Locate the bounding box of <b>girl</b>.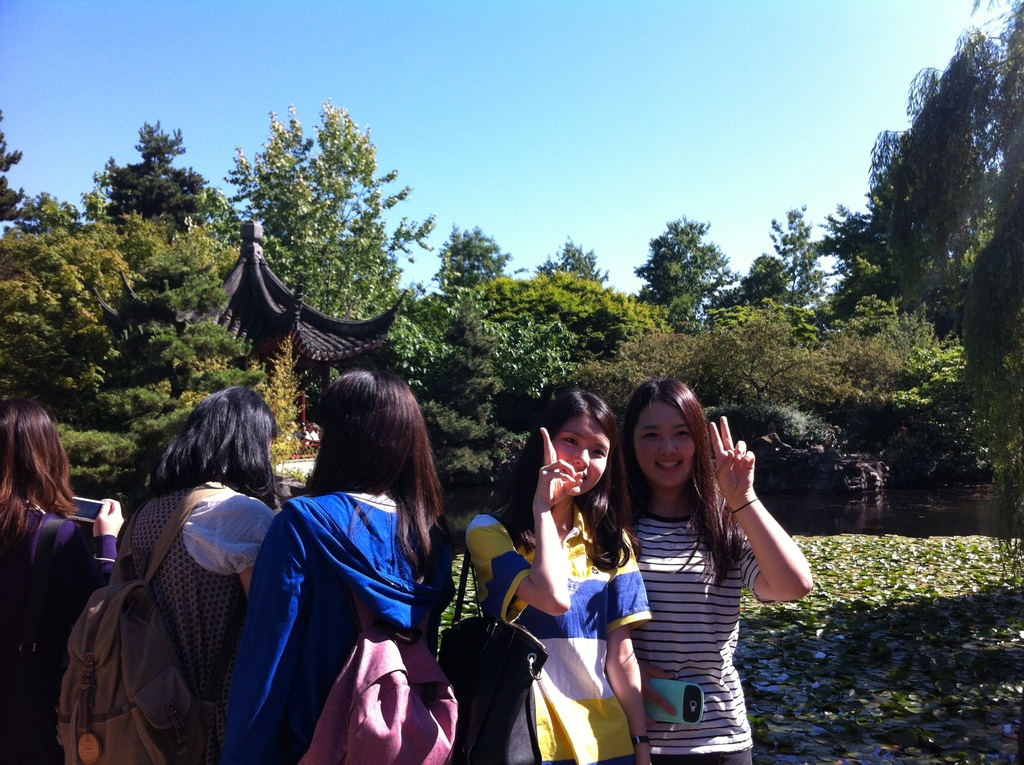
Bounding box: bbox=[2, 396, 89, 761].
